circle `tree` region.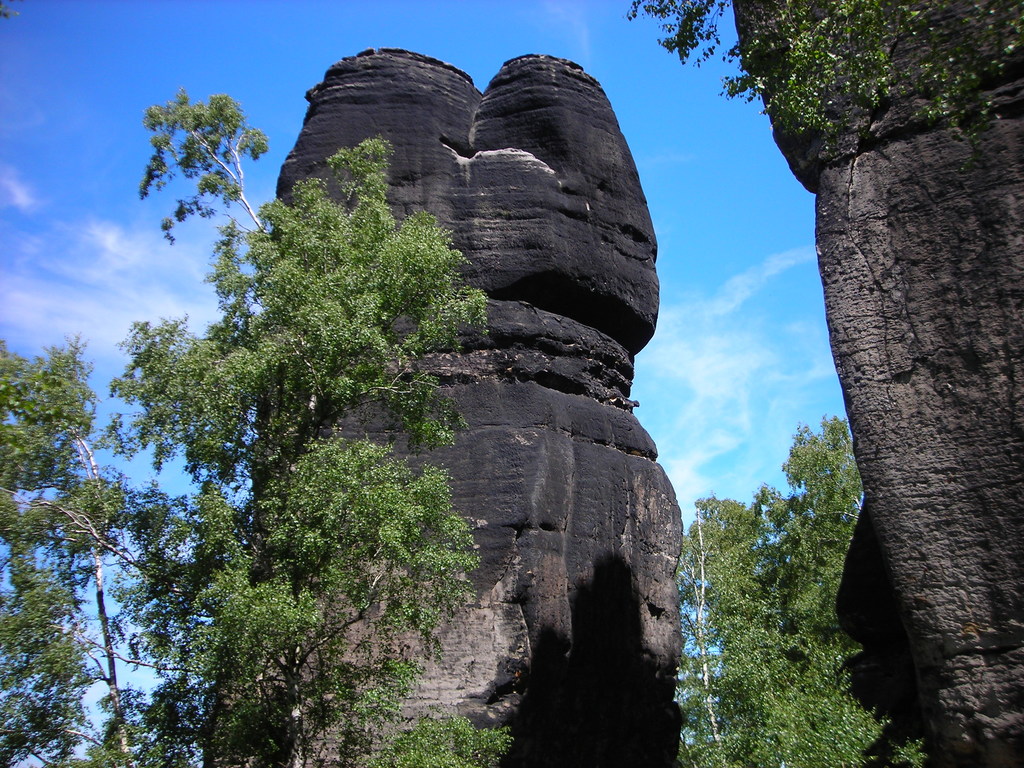
Region: bbox(606, 0, 1023, 166).
